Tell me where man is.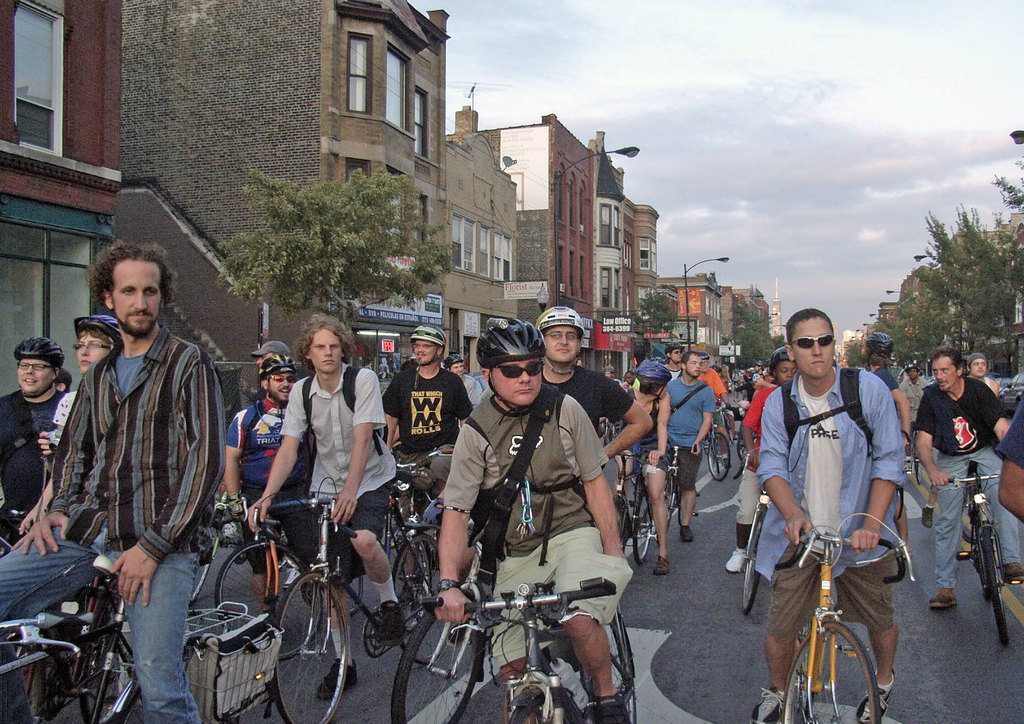
man is at bbox=[621, 367, 635, 390].
